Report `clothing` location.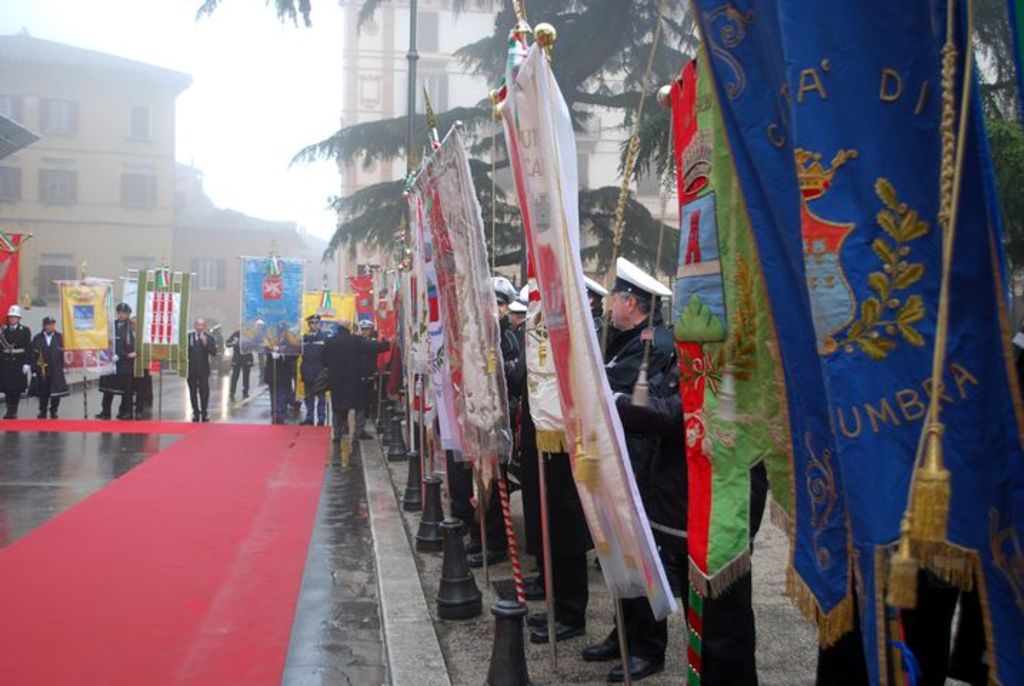
Report: [x1=278, y1=320, x2=330, y2=387].
